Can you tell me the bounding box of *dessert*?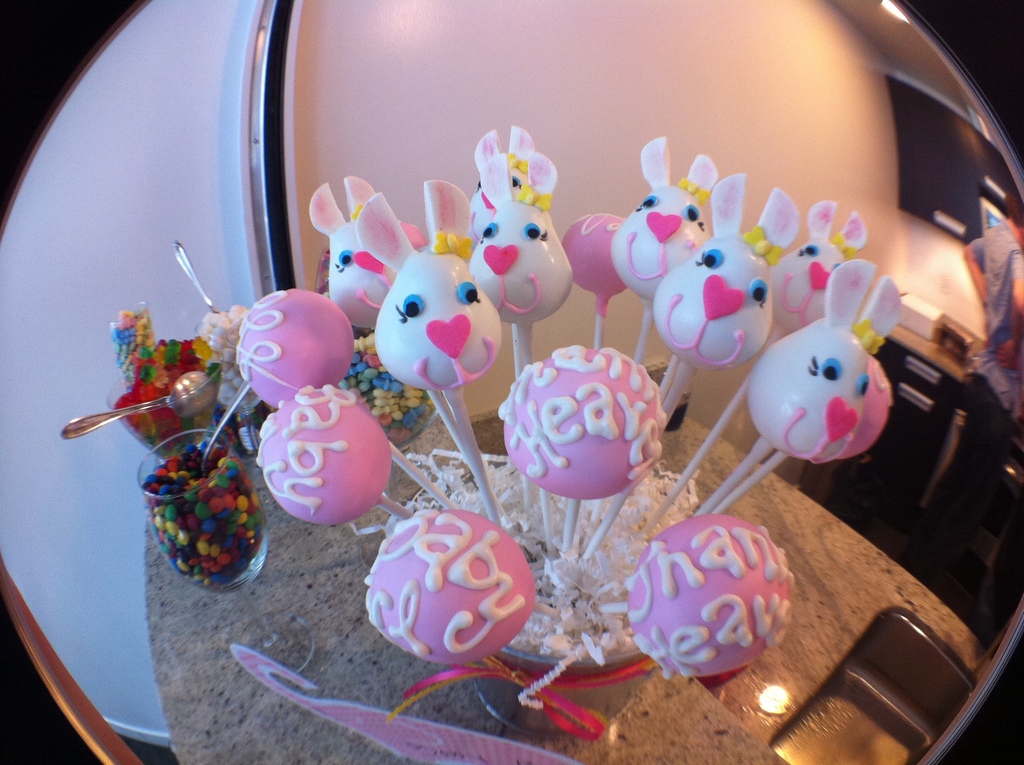
x1=632, y1=529, x2=807, y2=690.
